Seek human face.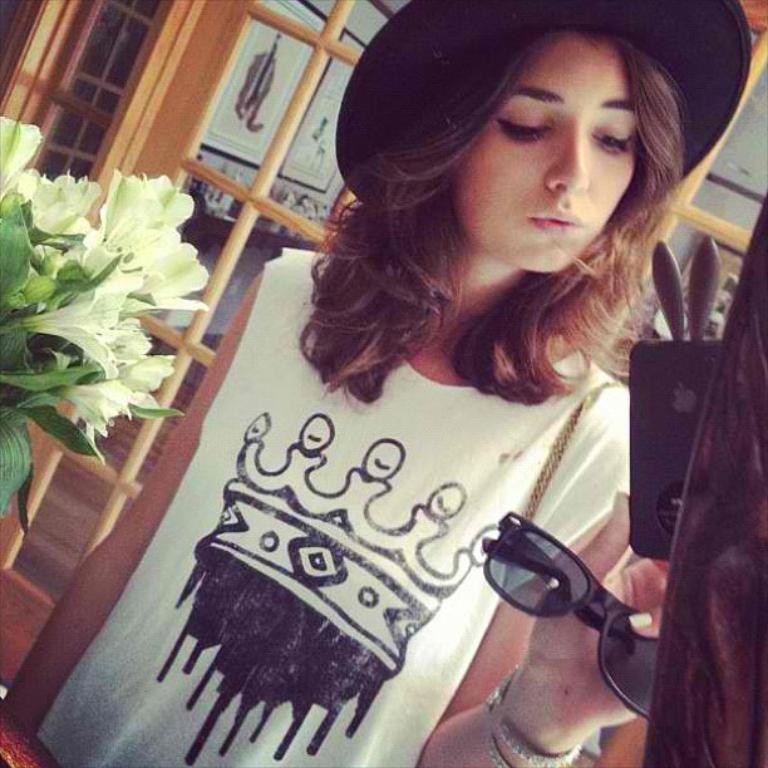
select_region(452, 33, 635, 269).
